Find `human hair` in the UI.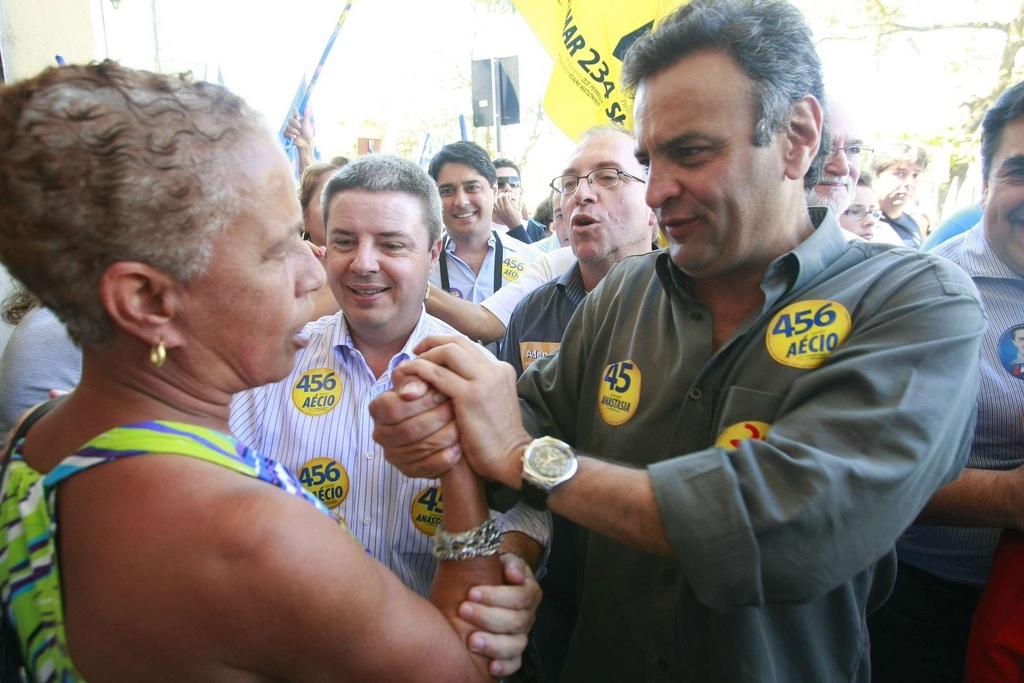
UI element at bbox(18, 52, 303, 381).
